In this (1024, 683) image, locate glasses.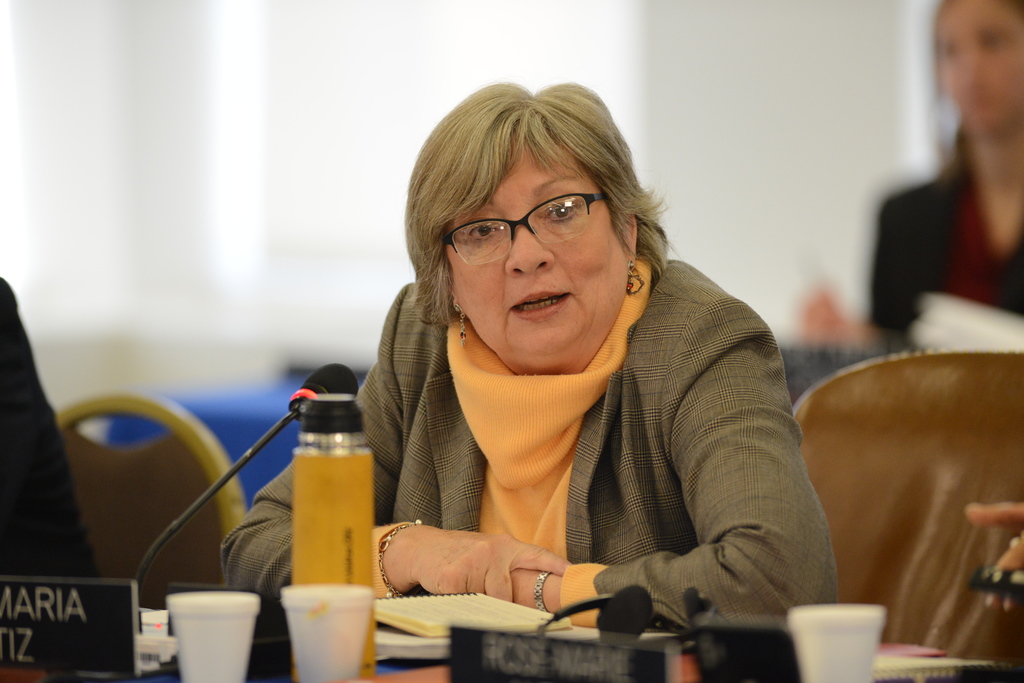
Bounding box: crop(430, 192, 638, 266).
